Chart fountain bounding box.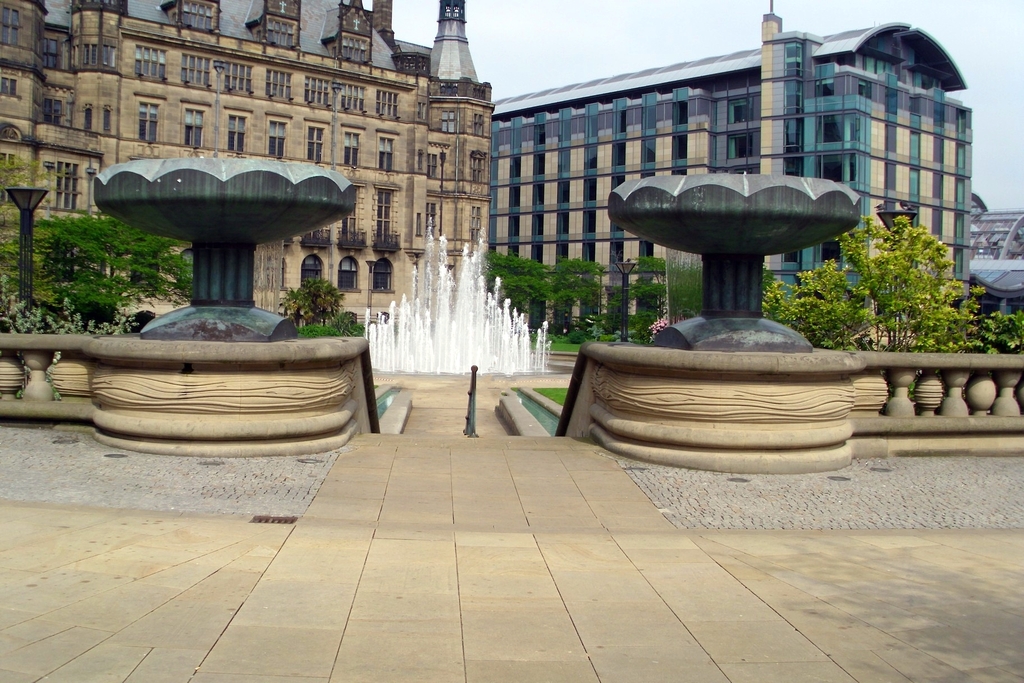
Charted: Rect(364, 208, 557, 374).
